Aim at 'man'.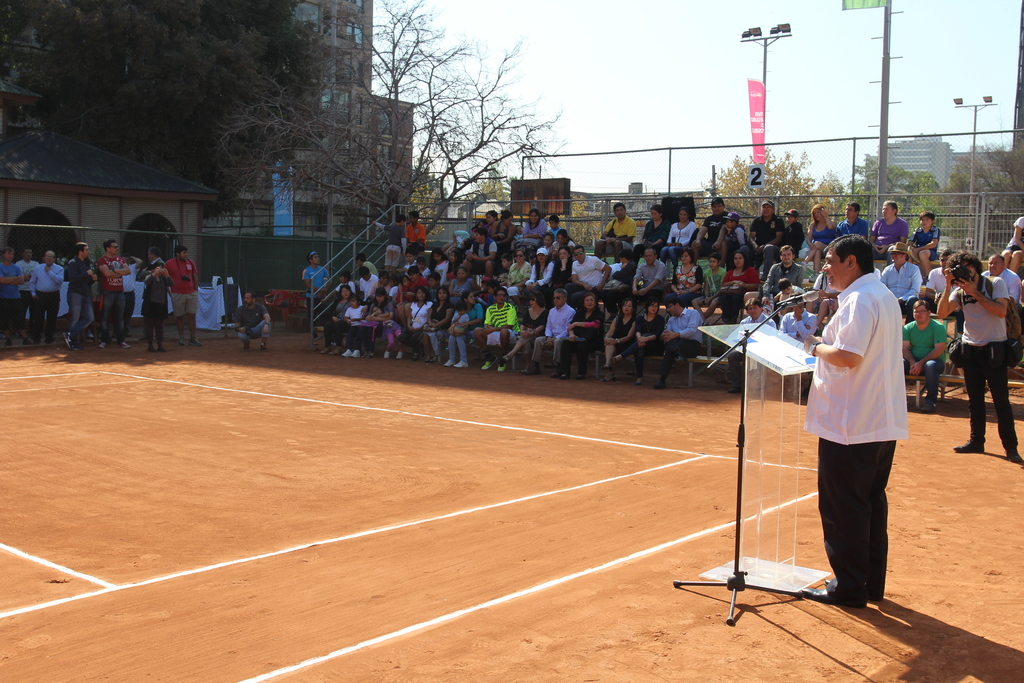
Aimed at l=640, t=294, r=714, b=391.
